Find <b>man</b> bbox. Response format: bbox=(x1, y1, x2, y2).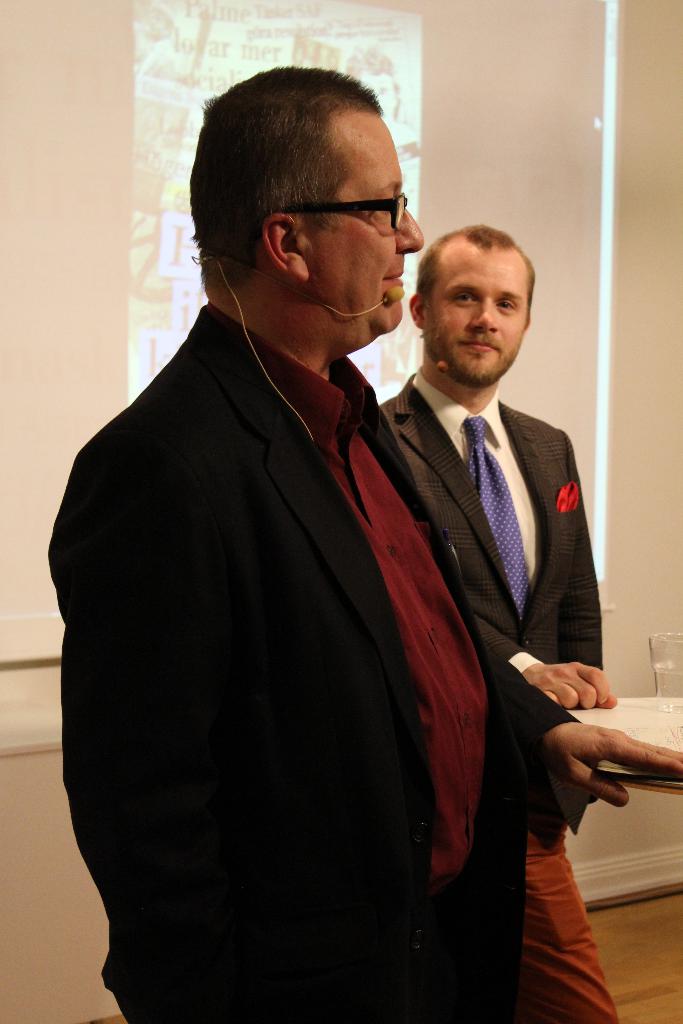
bbox=(57, 76, 539, 1012).
